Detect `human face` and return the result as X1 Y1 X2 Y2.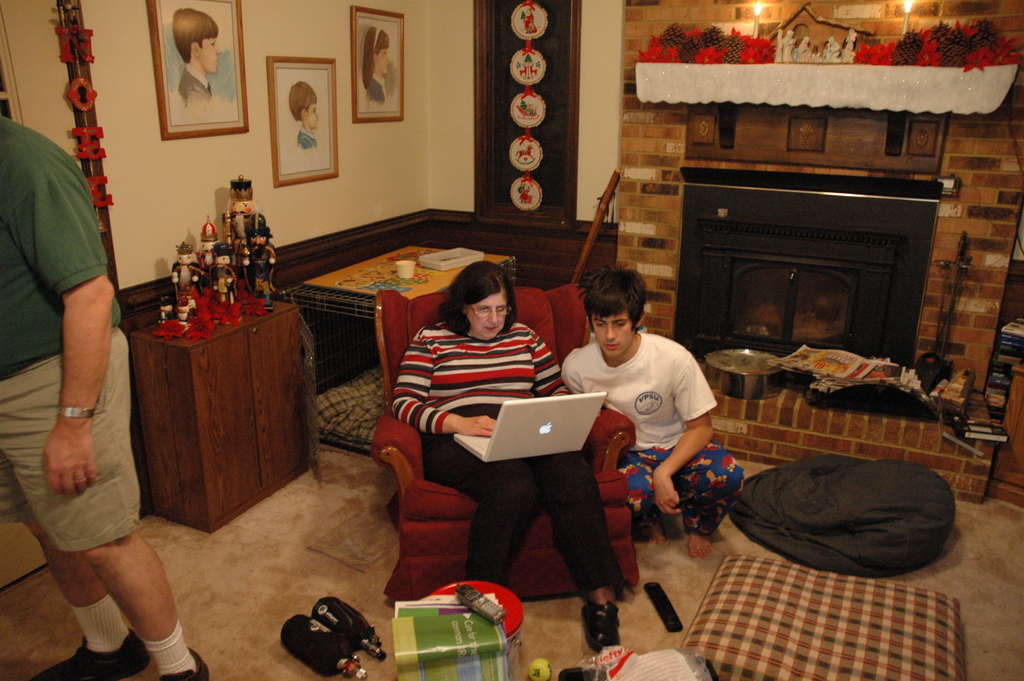
376 49 392 75.
